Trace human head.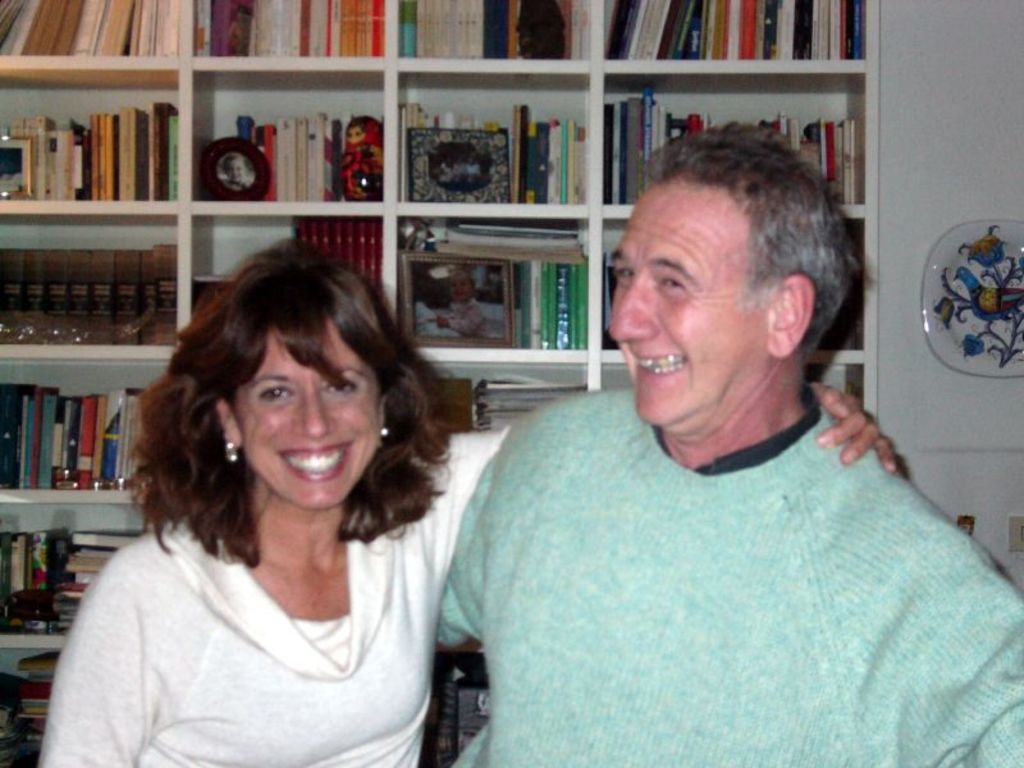
Traced to <box>138,237,456,516</box>.
